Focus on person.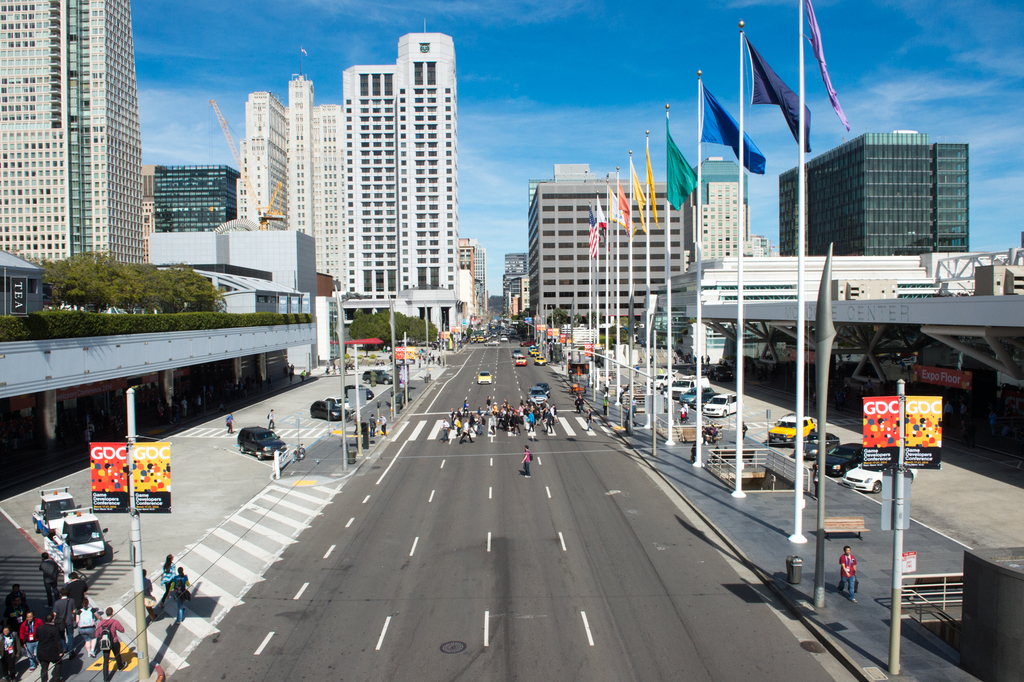
Focused at region(700, 357, 705, 363).
